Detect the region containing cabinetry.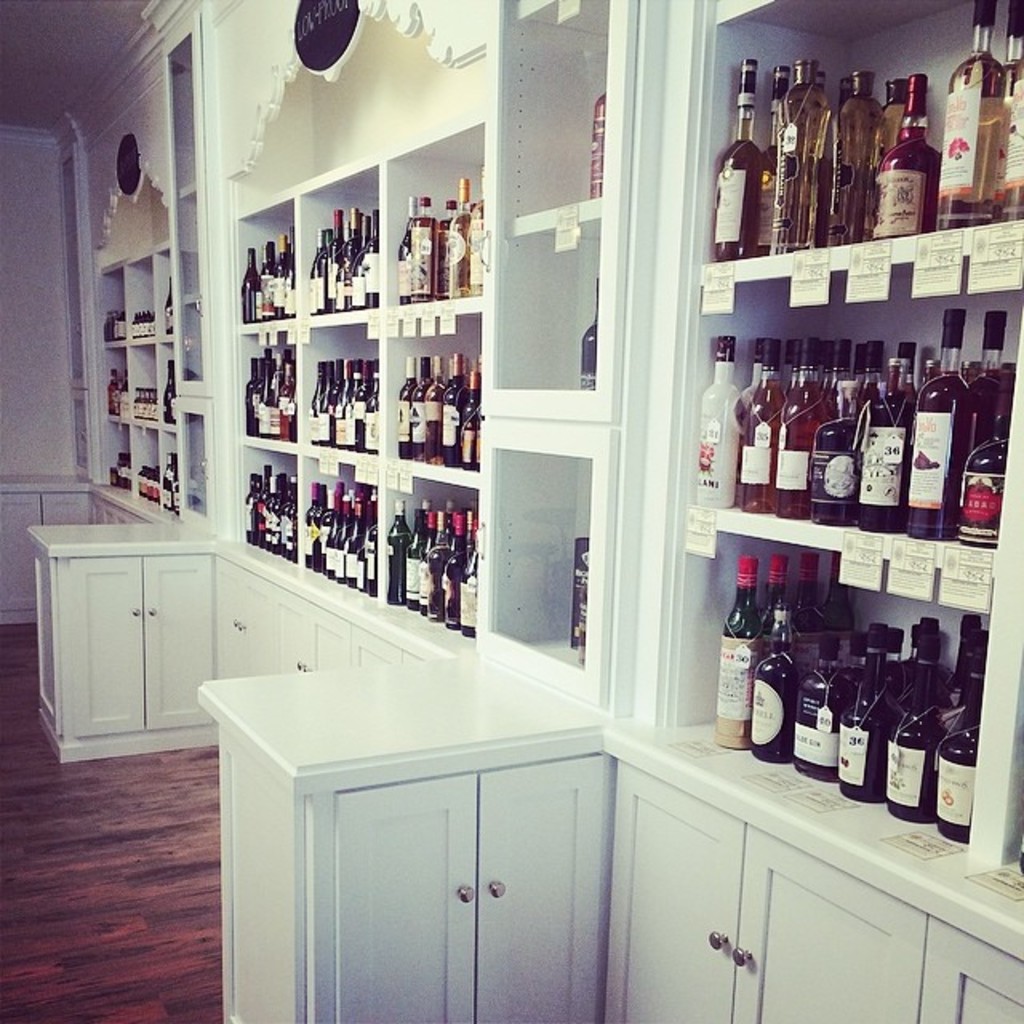
610, 720, 1022, 1022.
